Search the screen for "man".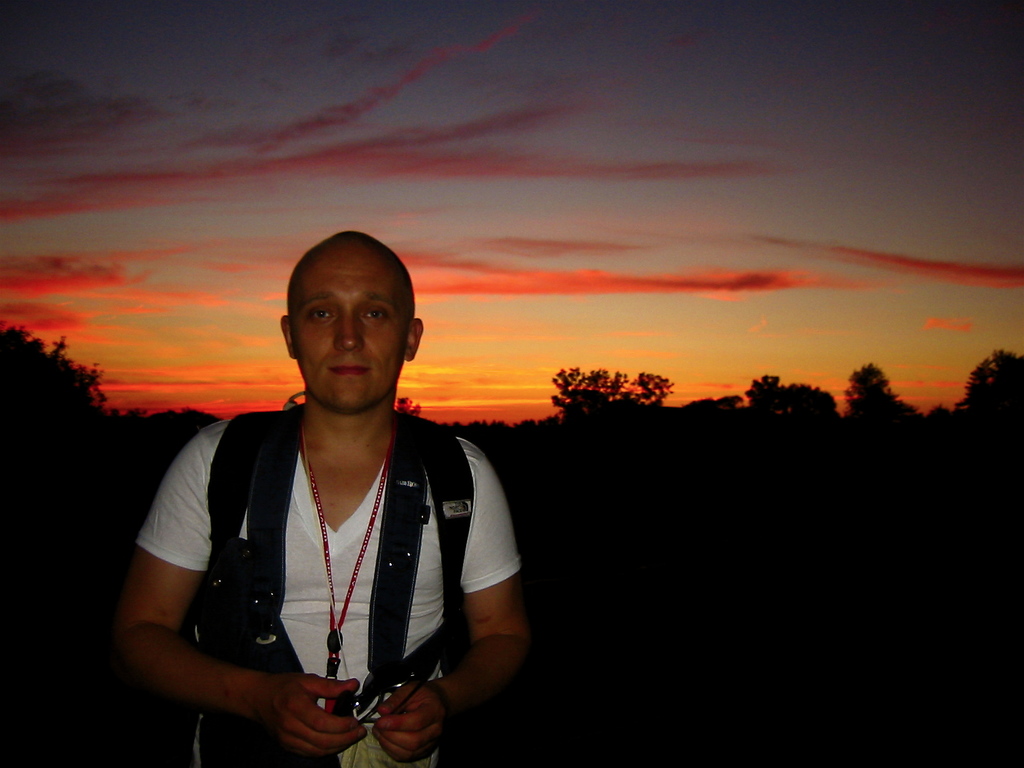
Found at rect(123, 215, 520, 767).
